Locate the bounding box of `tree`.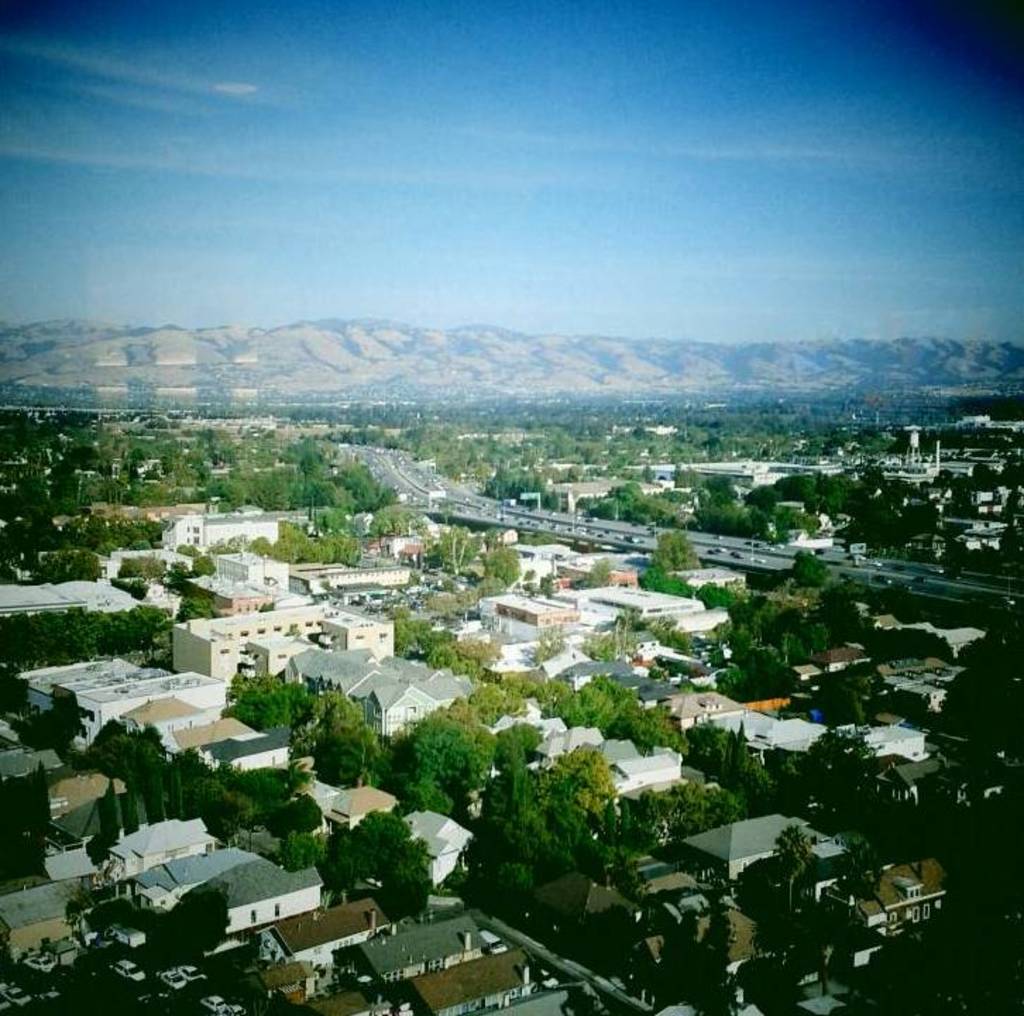
Bounding box: [10, 689, 83, 748].
